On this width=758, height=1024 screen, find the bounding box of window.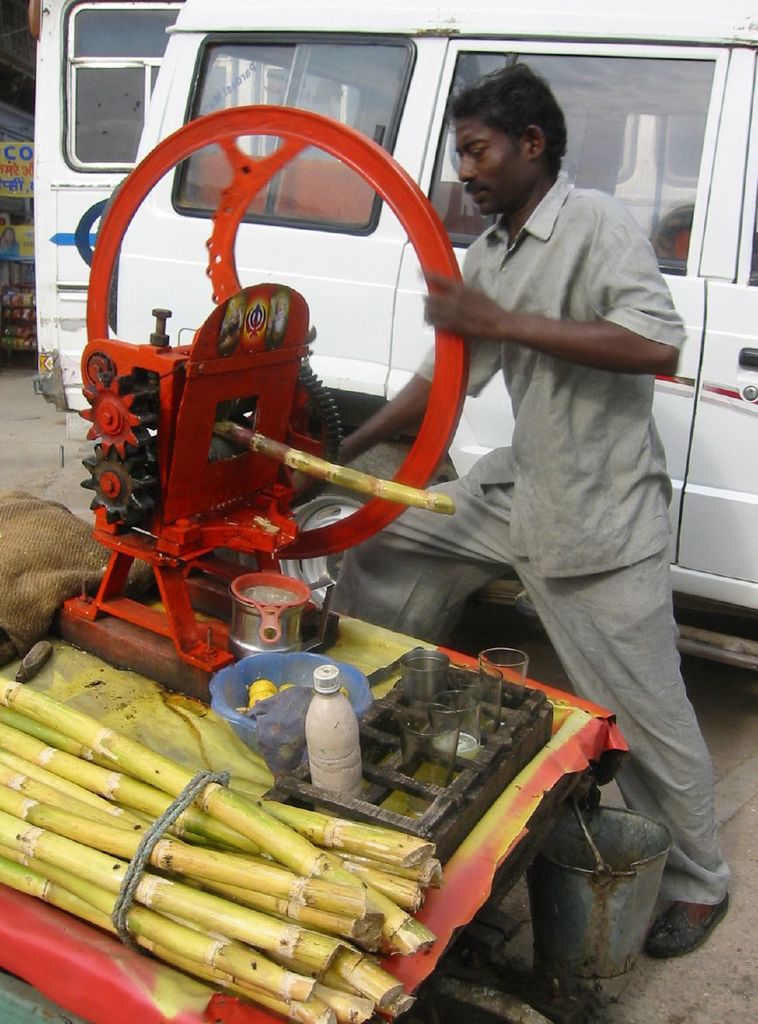
Bounding box: select_region(182, 33, 420, 226).
